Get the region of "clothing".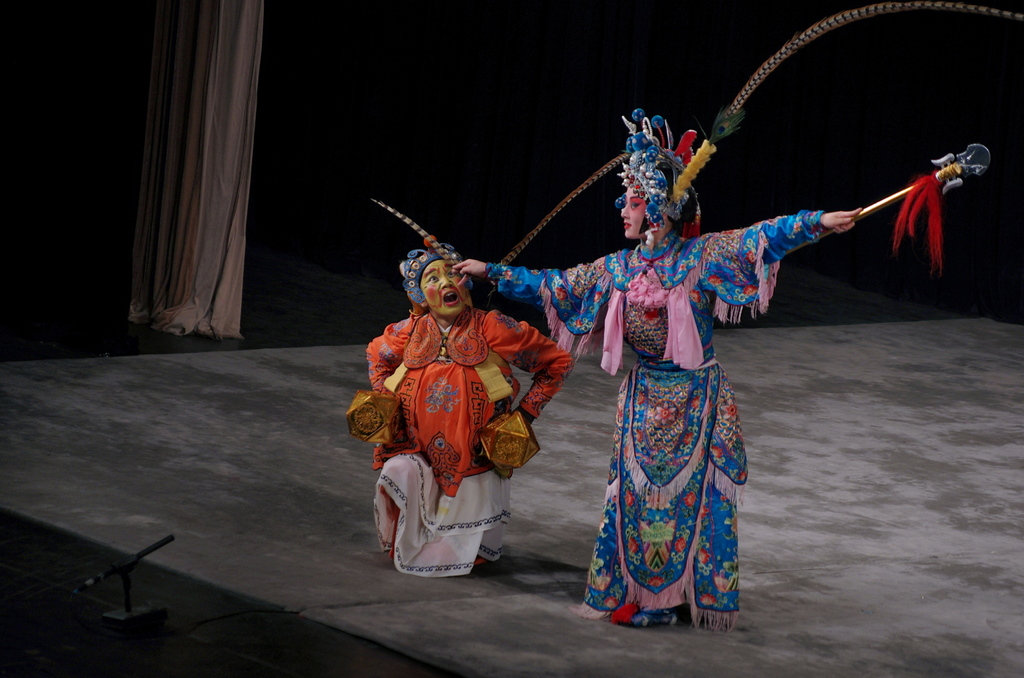
(483, 210, 826, 631).
